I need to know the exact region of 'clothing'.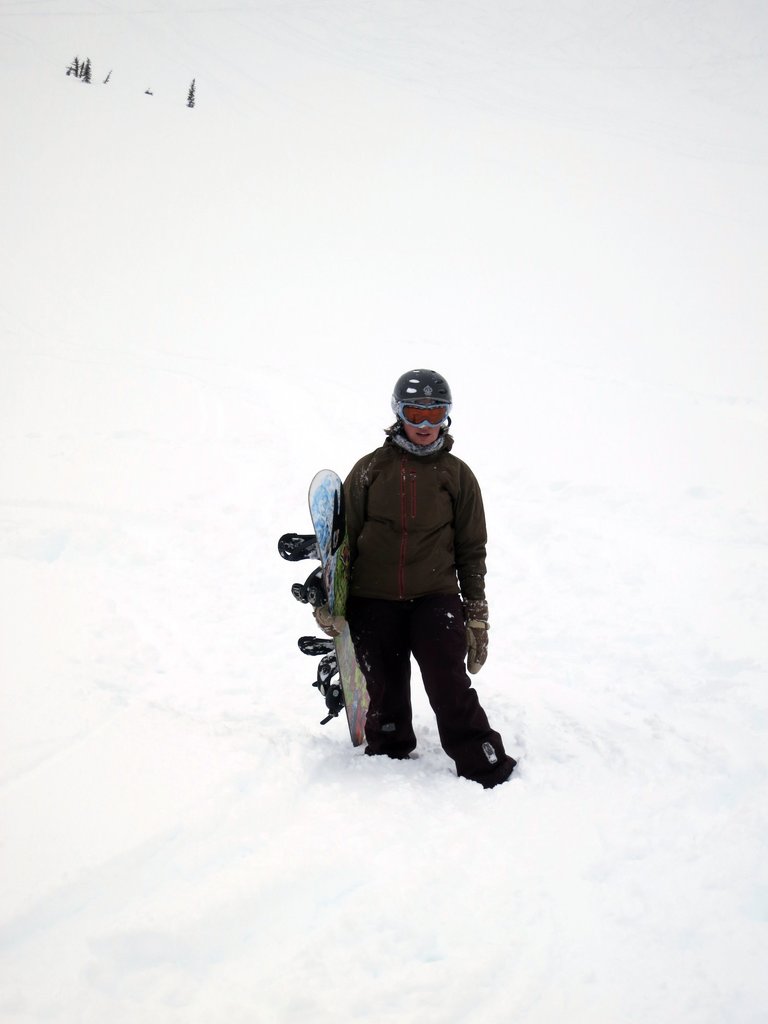
Region: x1=302, y1=366, x2=509, y2=762.
